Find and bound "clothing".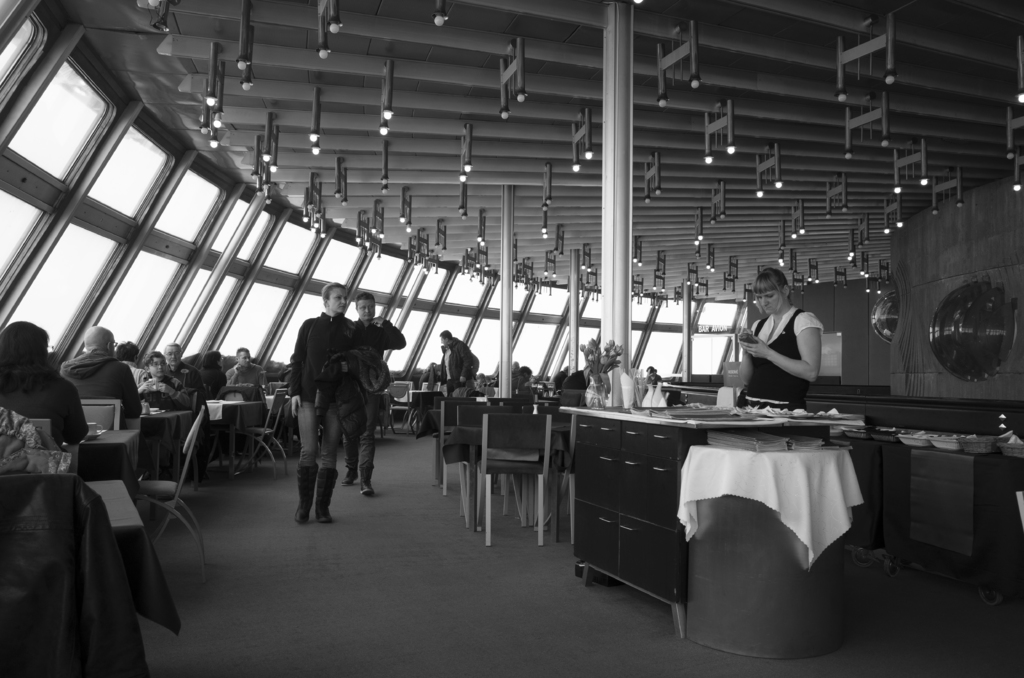
Bound: bbox=[0, 357, 78, 452].
